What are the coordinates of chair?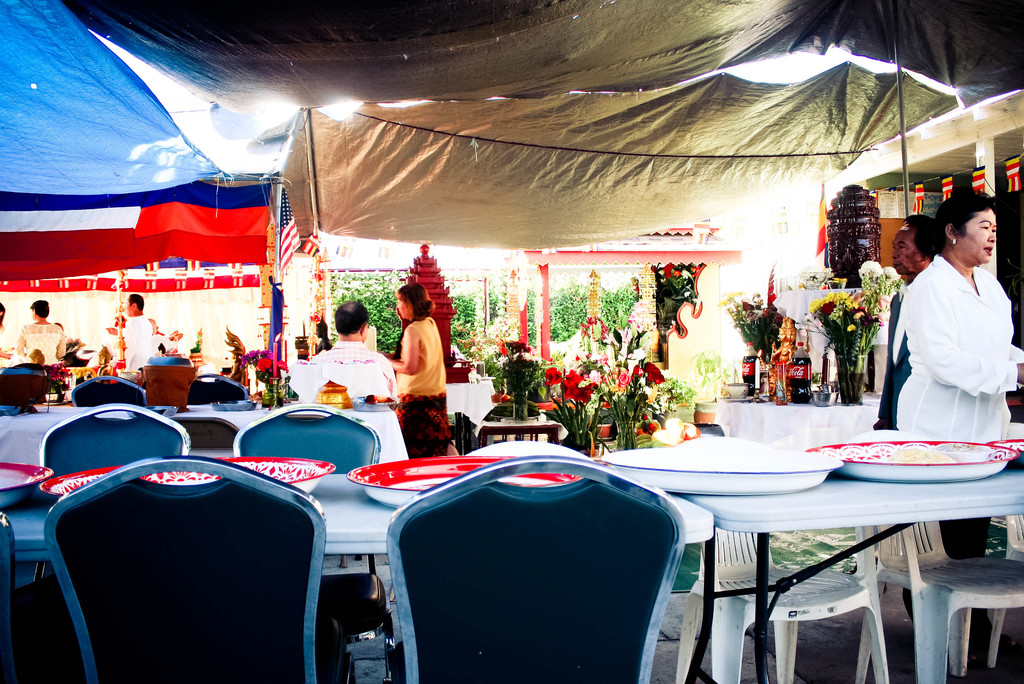
(x1=63, y1=374, x2=147, y2=405).
